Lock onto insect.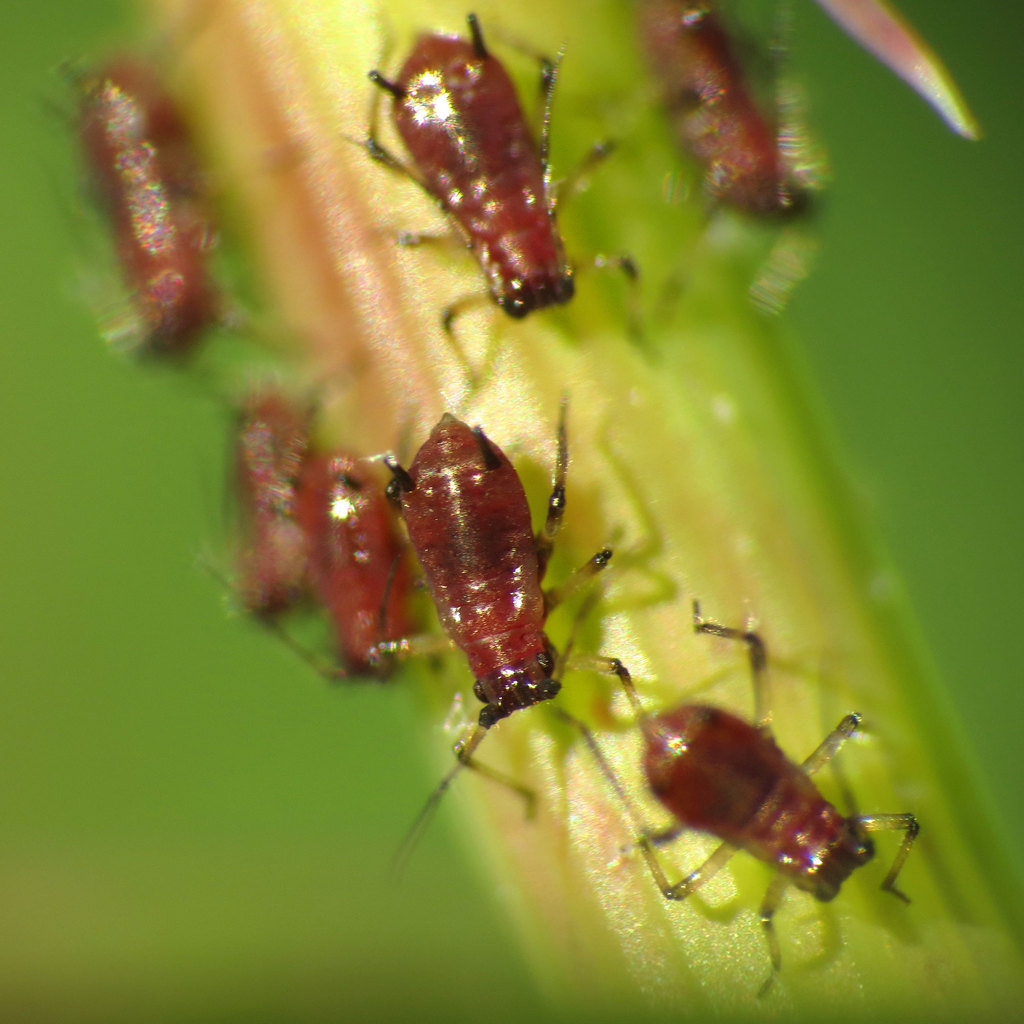
Locked: <bbox>634, 0, 829, 298</bbox>.
